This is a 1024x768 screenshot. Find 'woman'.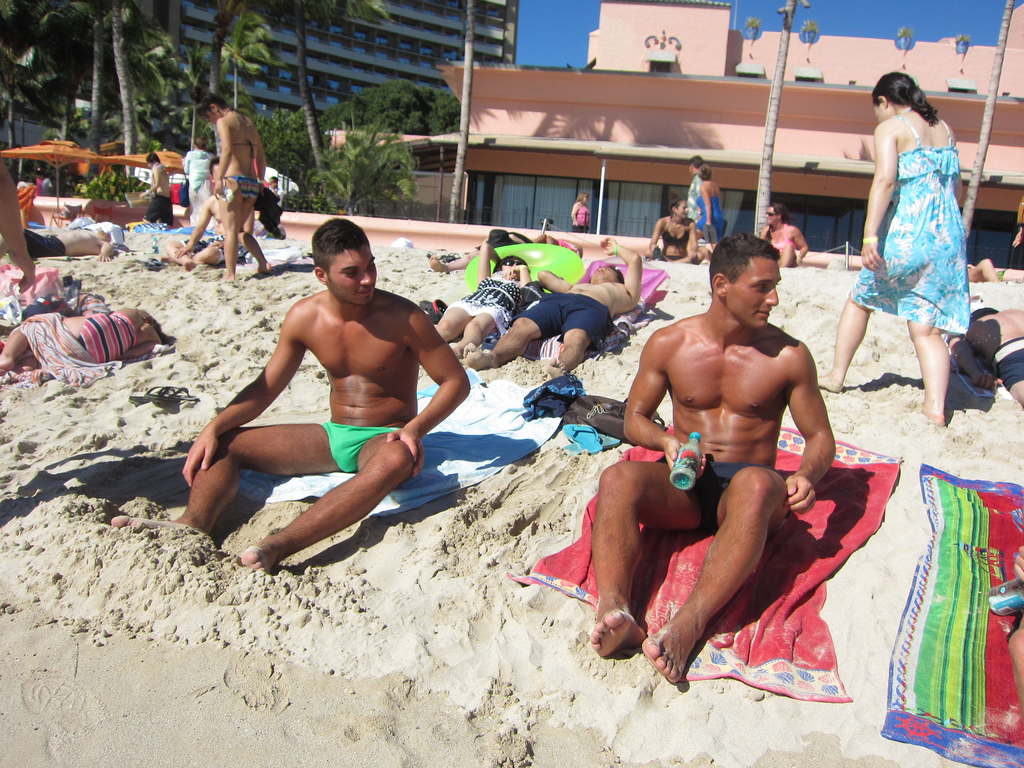
Bounding box: <bbox>428, 243, 535, 362</bbox>.
